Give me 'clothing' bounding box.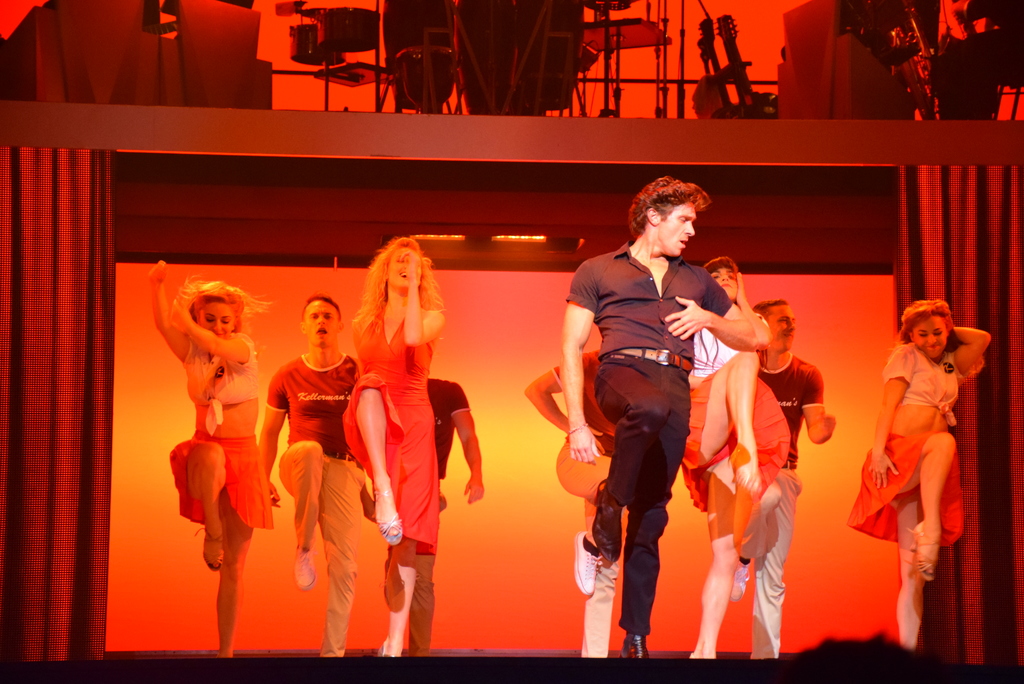
region(698, 356, 830, 651).
